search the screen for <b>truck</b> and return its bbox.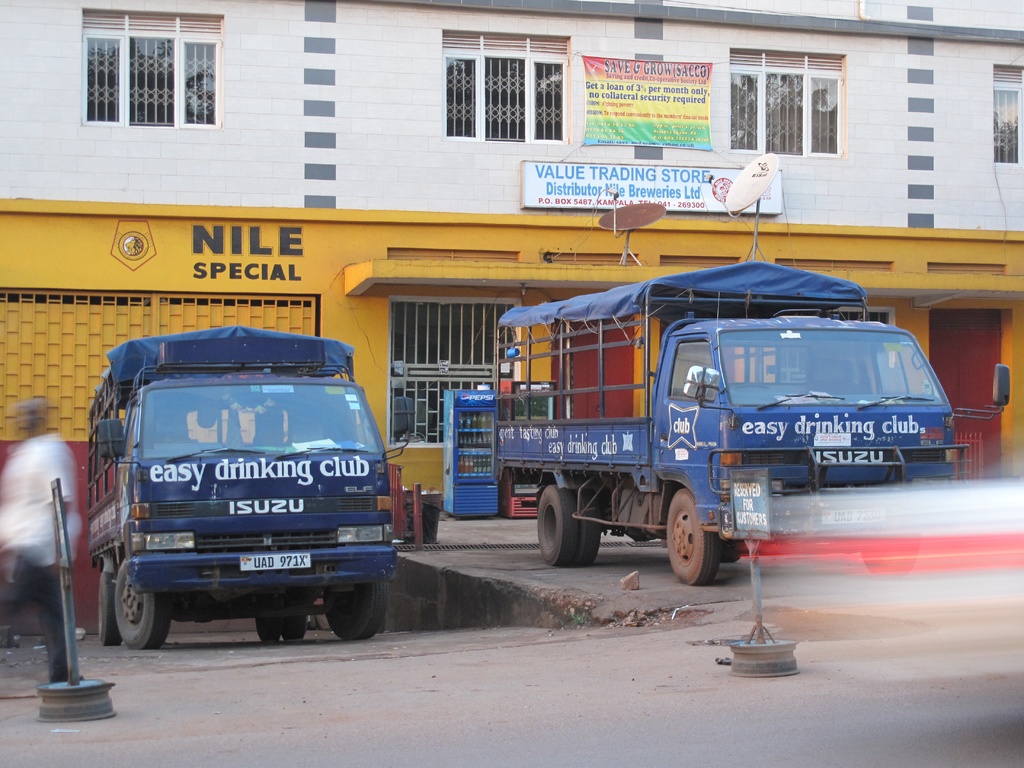
Found: locate(79, 319, 422, 656).
